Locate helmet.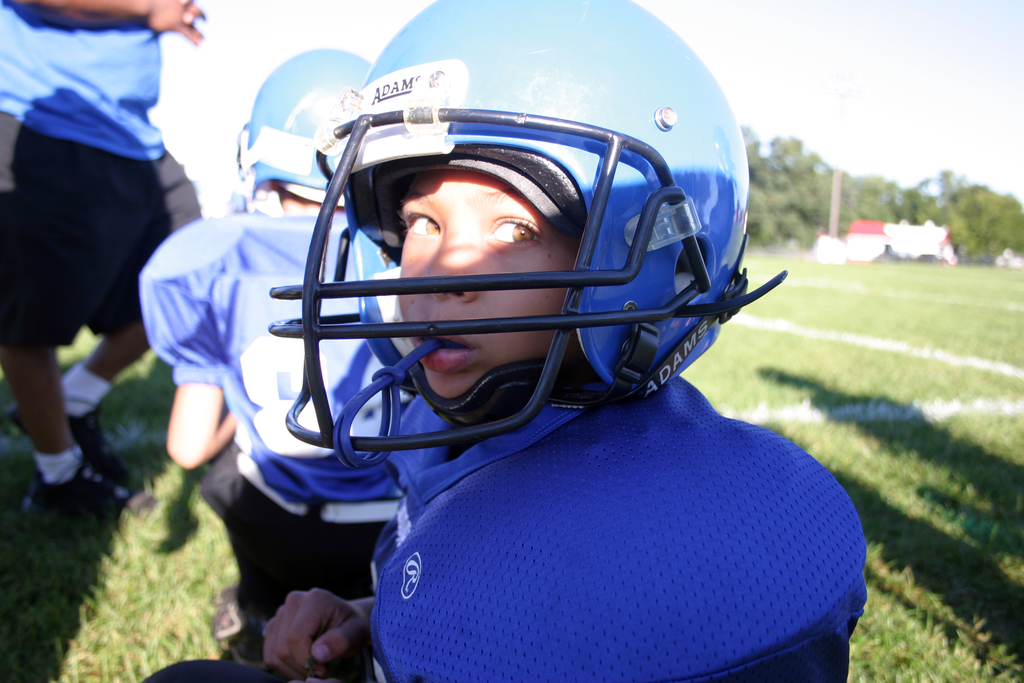
Bounding box: 232, 45, 370, 209.
